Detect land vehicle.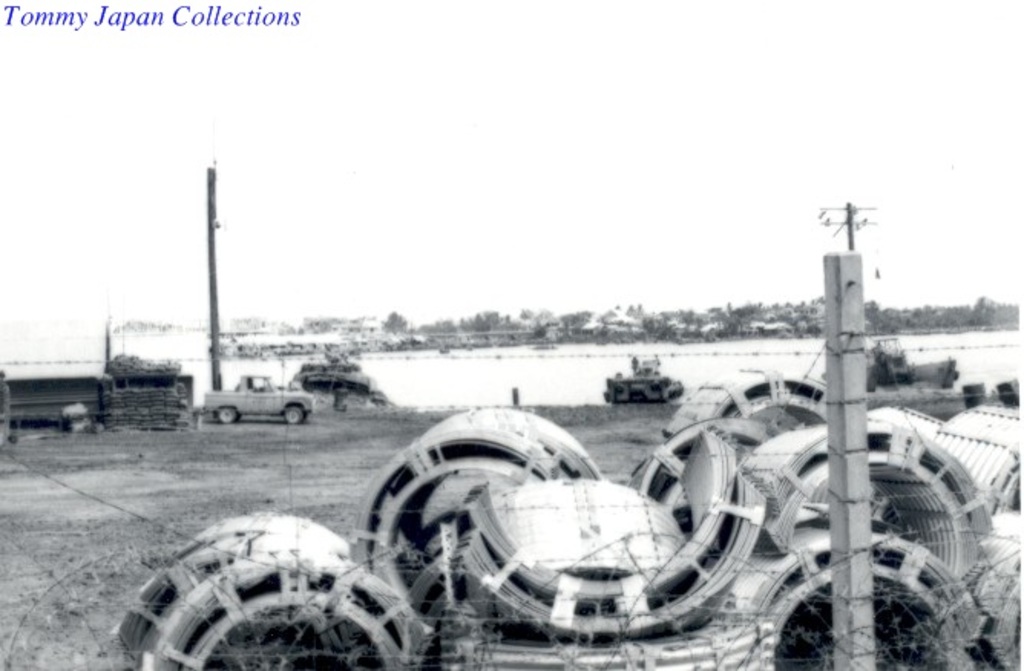
Detected at bbox=[212, 375, 311, 424].
